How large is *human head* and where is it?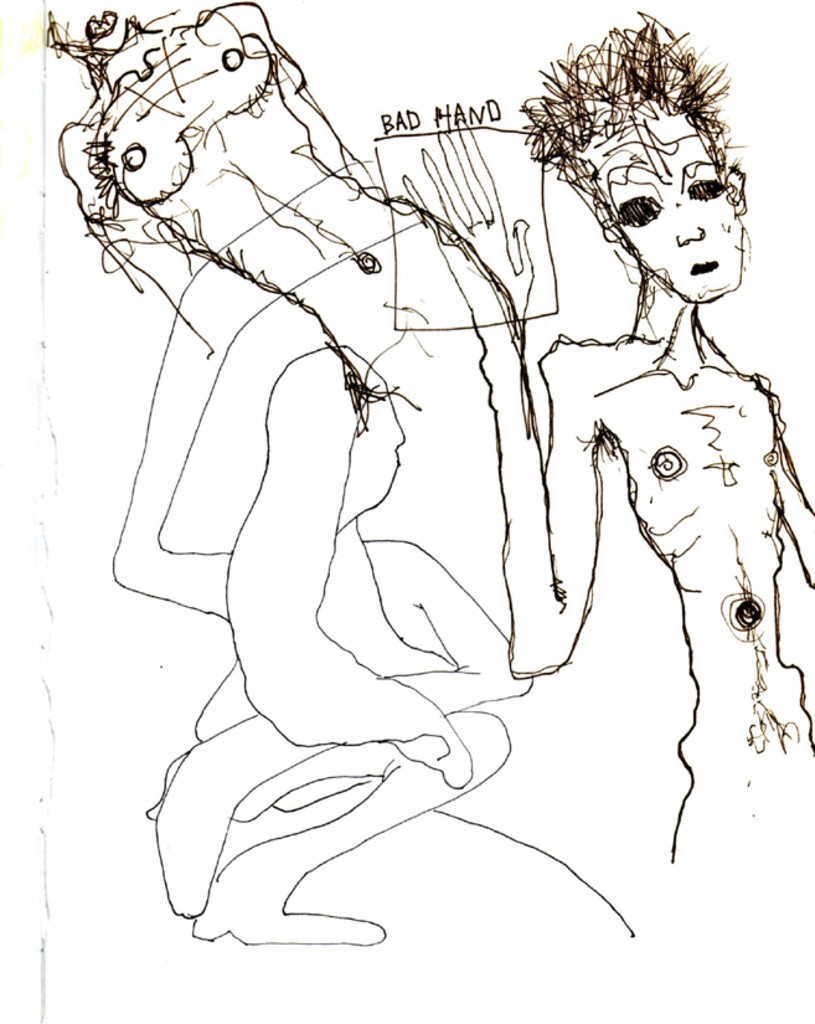
Bounding box: <bbox>587, 94, 744, 304</bbox>.
